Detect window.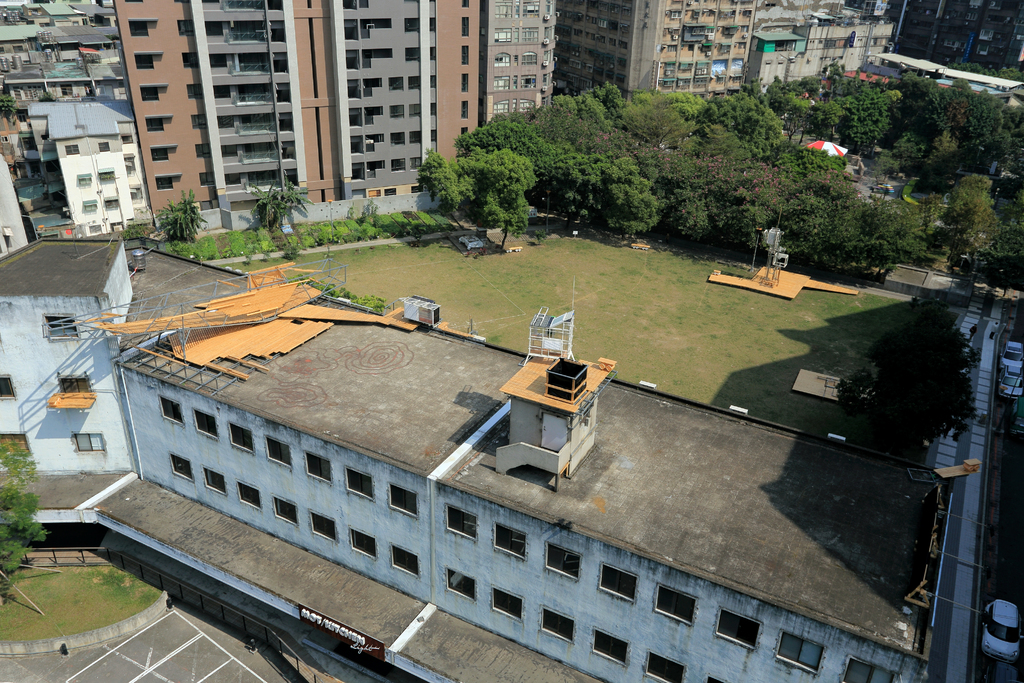
Detected at [544, 72, 551, 85].
